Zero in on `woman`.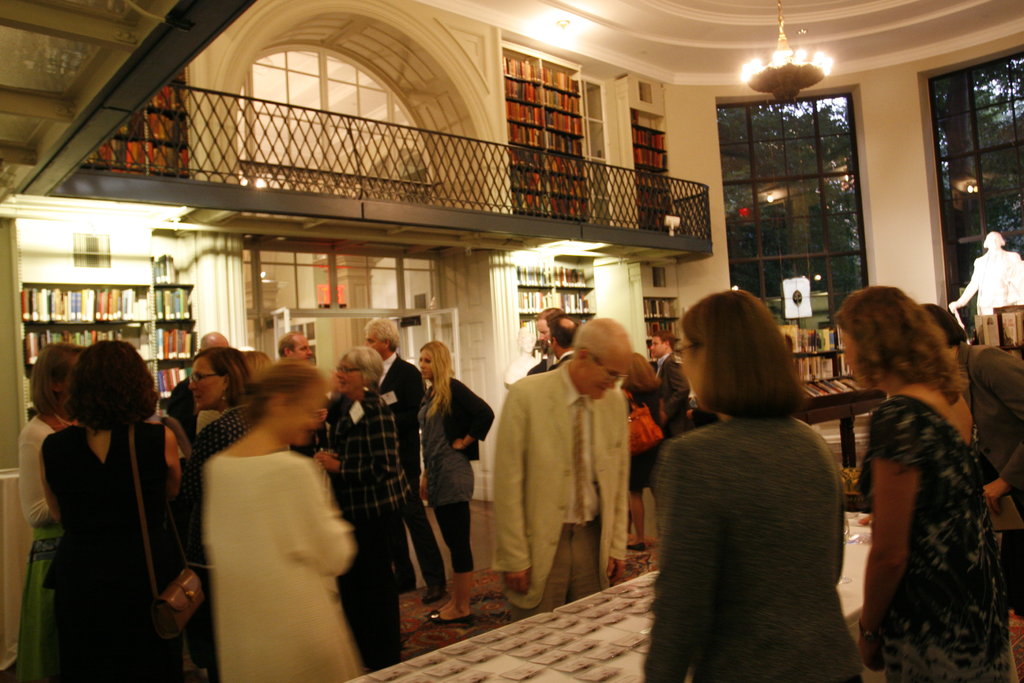
Zeroed in: crop(178, 347, 257, 677).
